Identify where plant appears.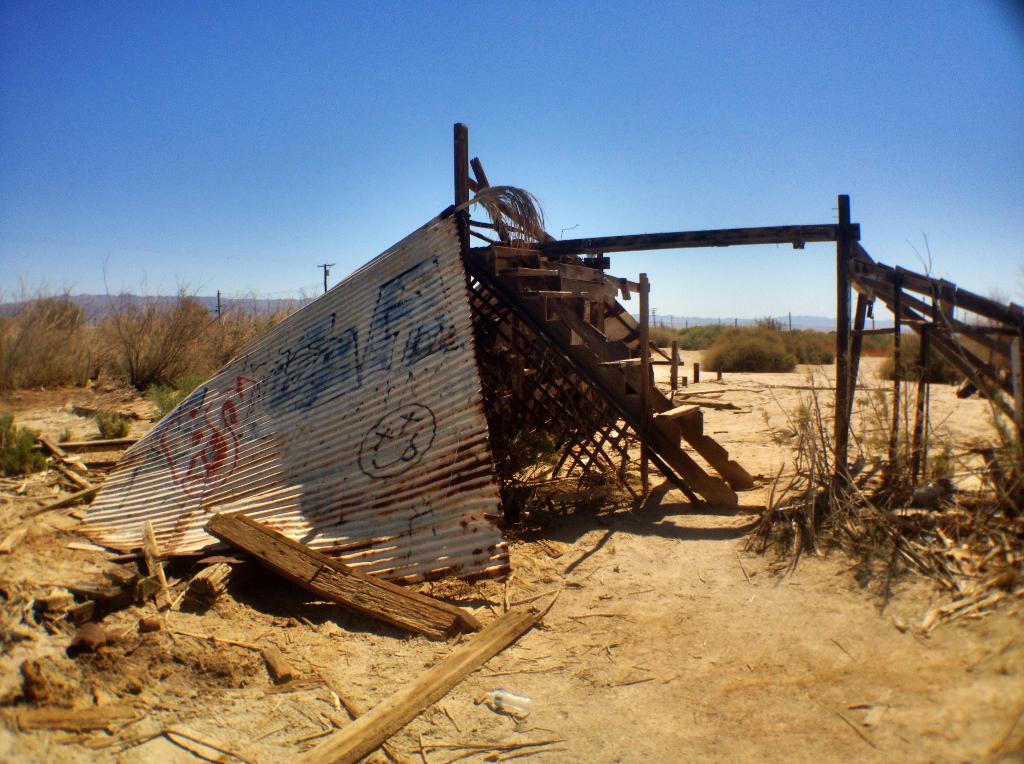
Appears at left=146, top=374, right=203, bottom=421.
